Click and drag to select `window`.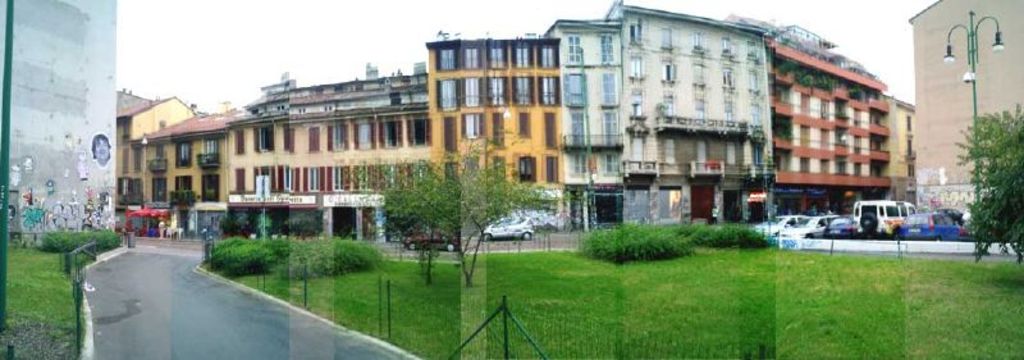
Selection: detection(662, 24, 675, 49).
